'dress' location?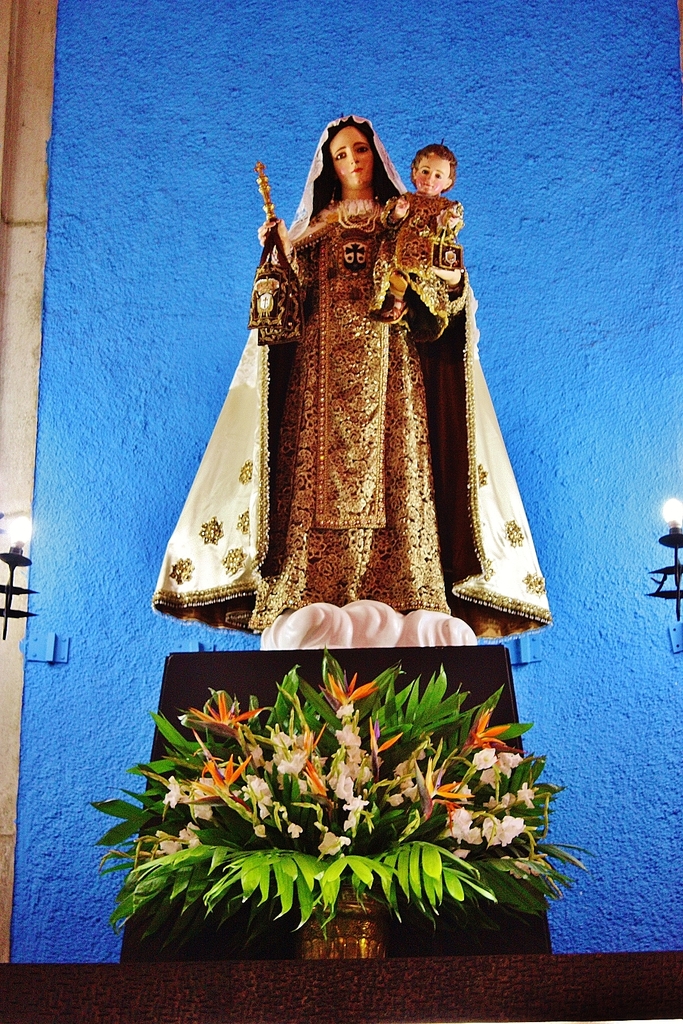
detection(245, 197, 454, 629)
